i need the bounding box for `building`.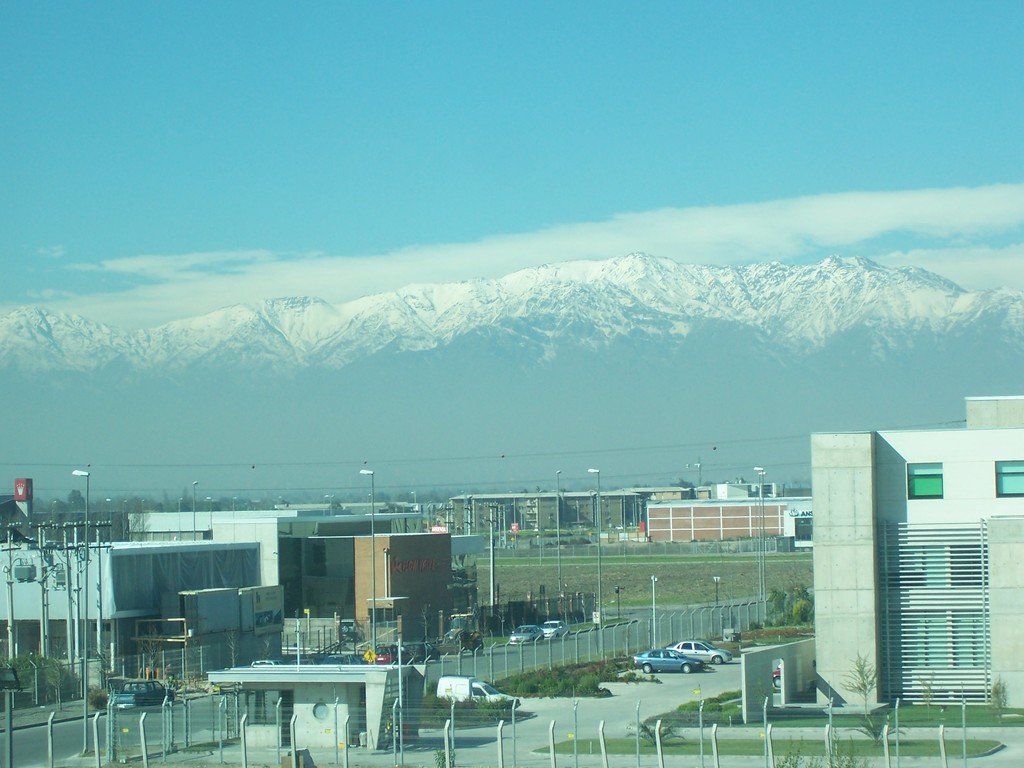
Here it is: <region>810, 389, 1023, 709</region>.
